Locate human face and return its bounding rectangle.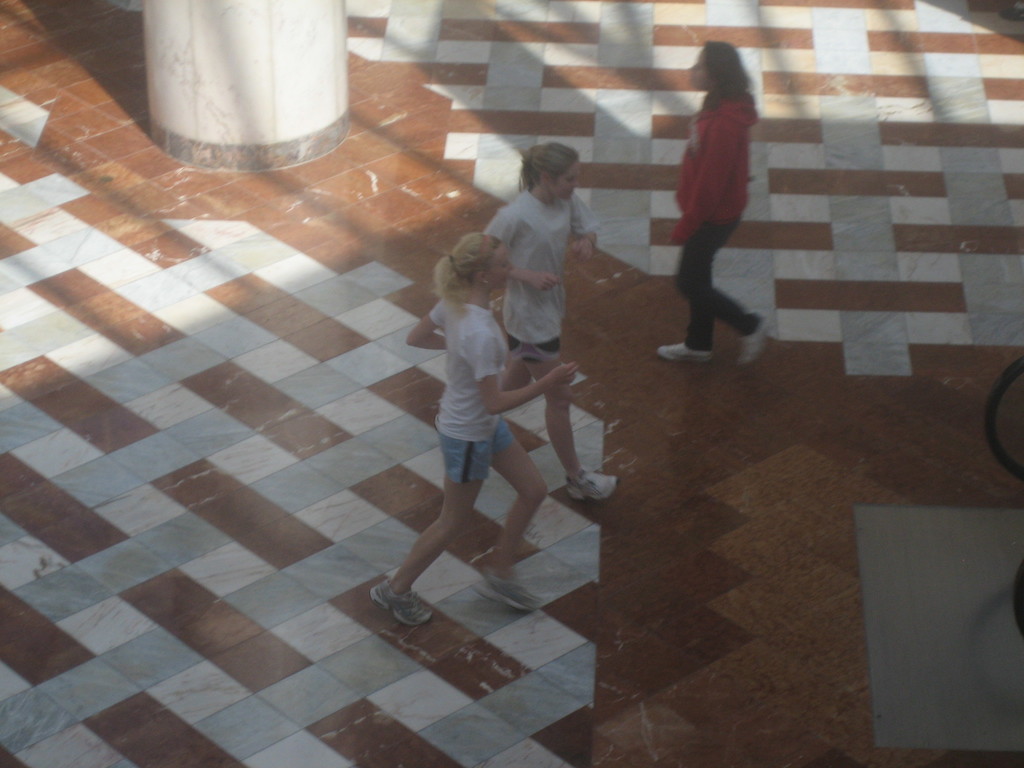
crop(689, 54, 707, 93).
